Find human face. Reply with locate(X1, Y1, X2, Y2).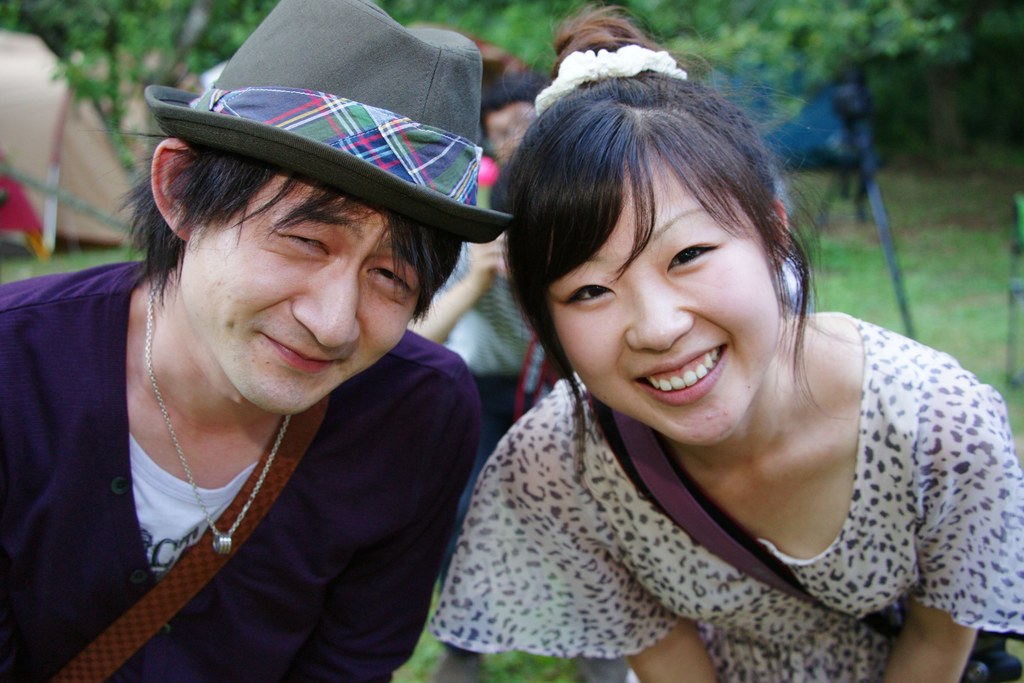
locate(545, 151, 773, 445).
